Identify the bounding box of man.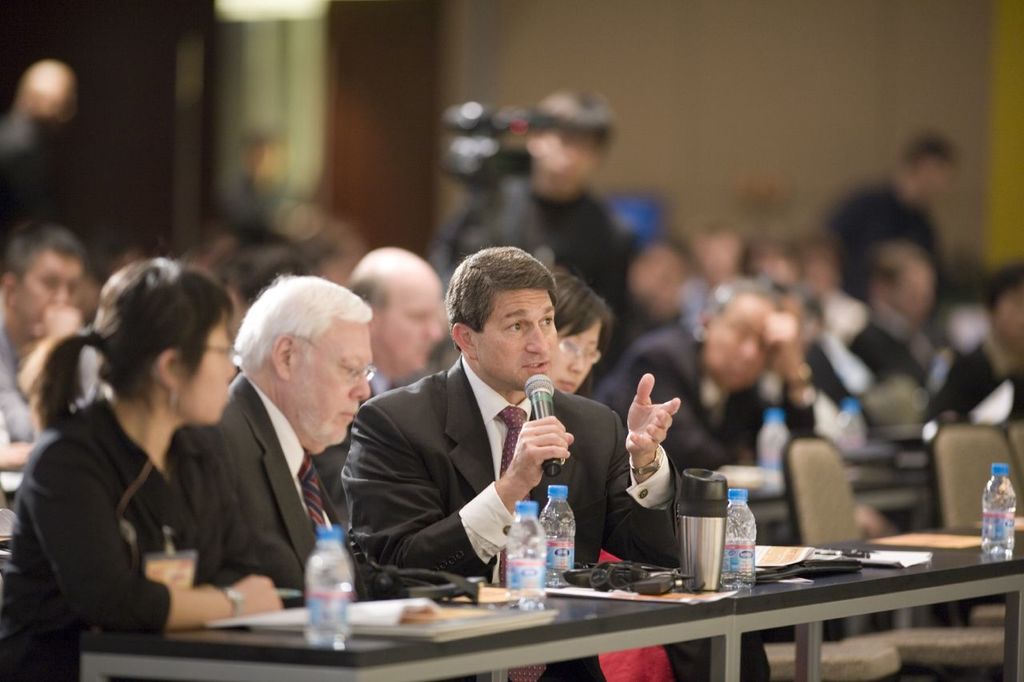
x1=0 y1=221 x2=84 y2=395.
